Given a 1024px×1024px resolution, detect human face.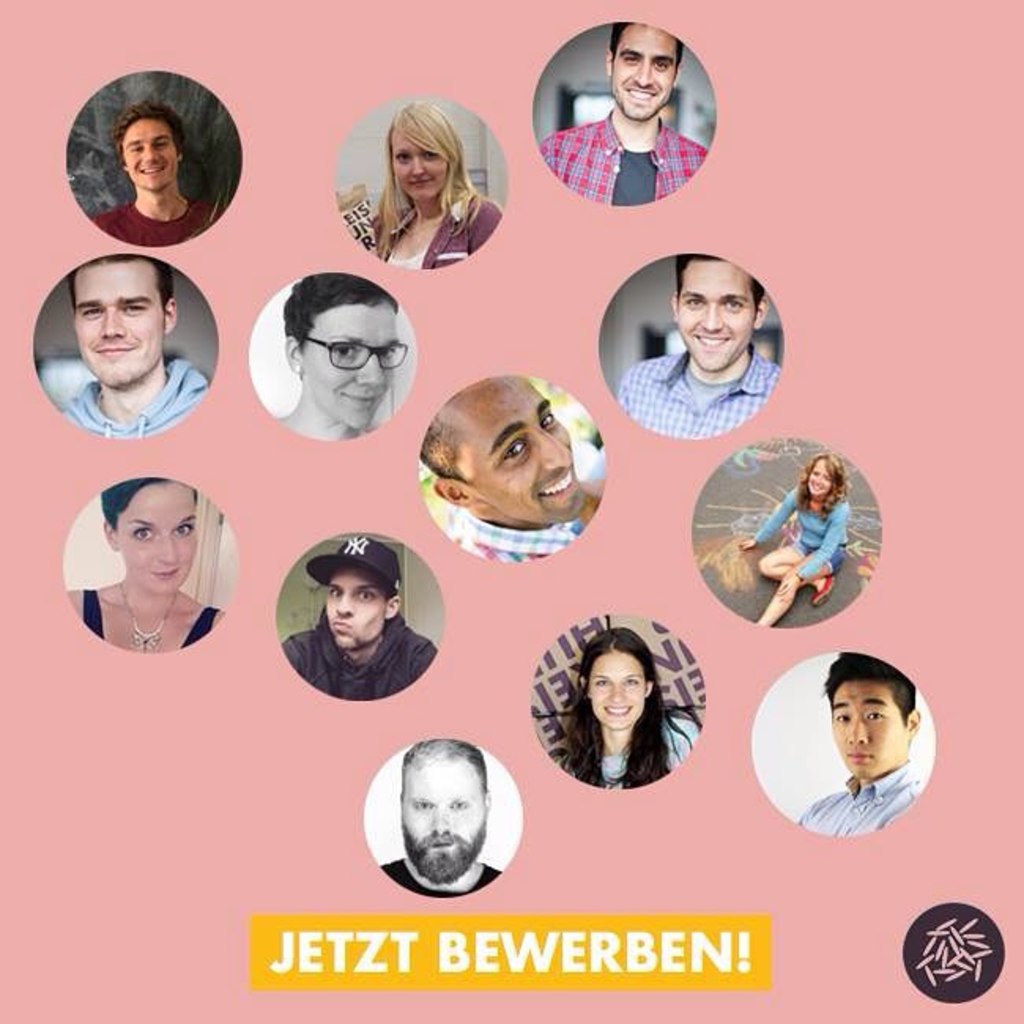
bbox=[394, 753, 487, 885].
